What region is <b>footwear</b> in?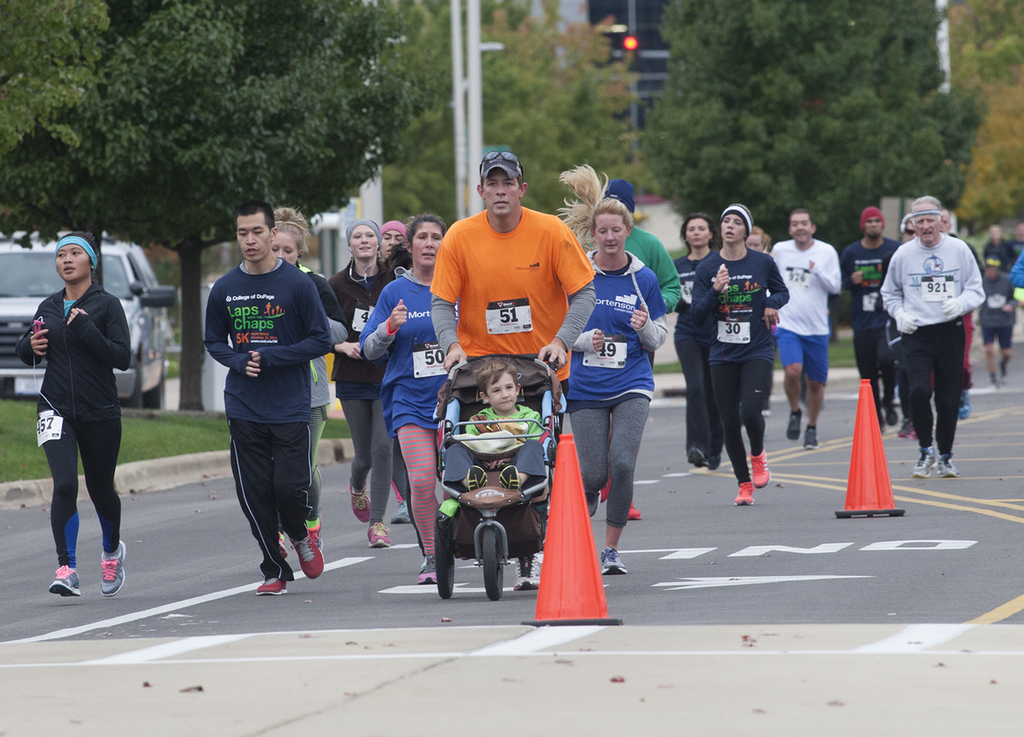
416,558,436,589.
